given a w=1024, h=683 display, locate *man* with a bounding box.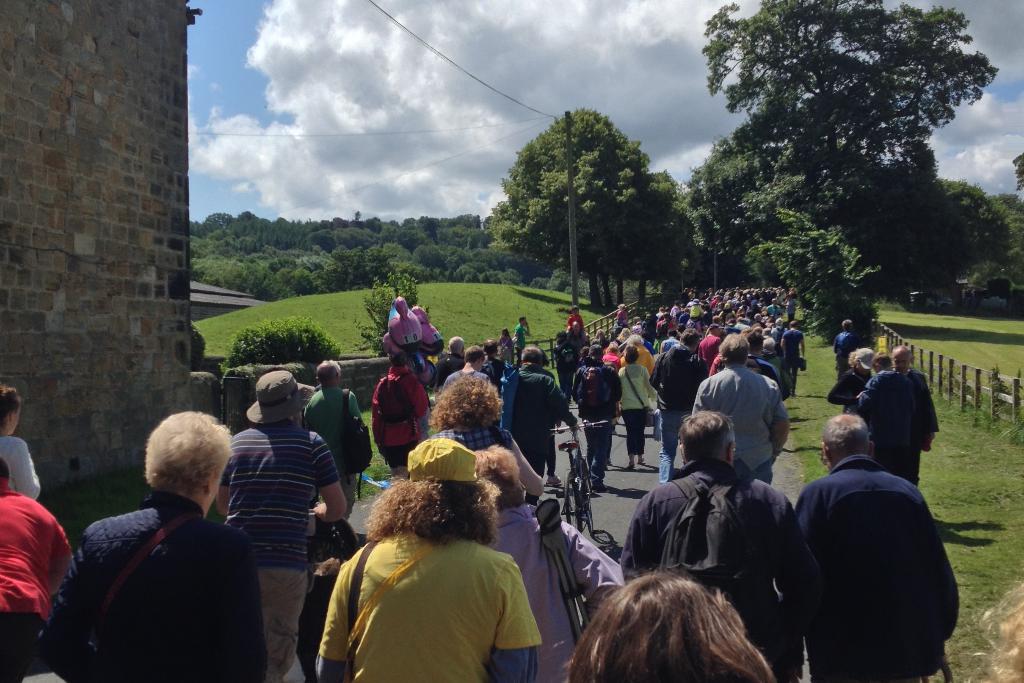
Located: rect(620, 406, 797, 682).
